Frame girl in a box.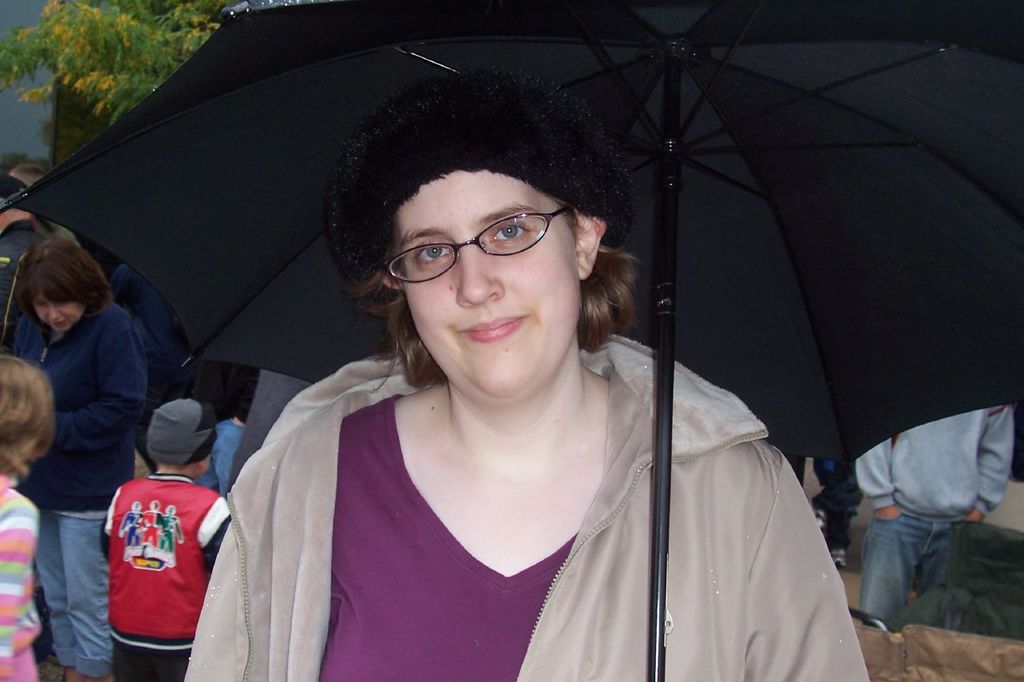
crop(0, 340, 66, 679).
